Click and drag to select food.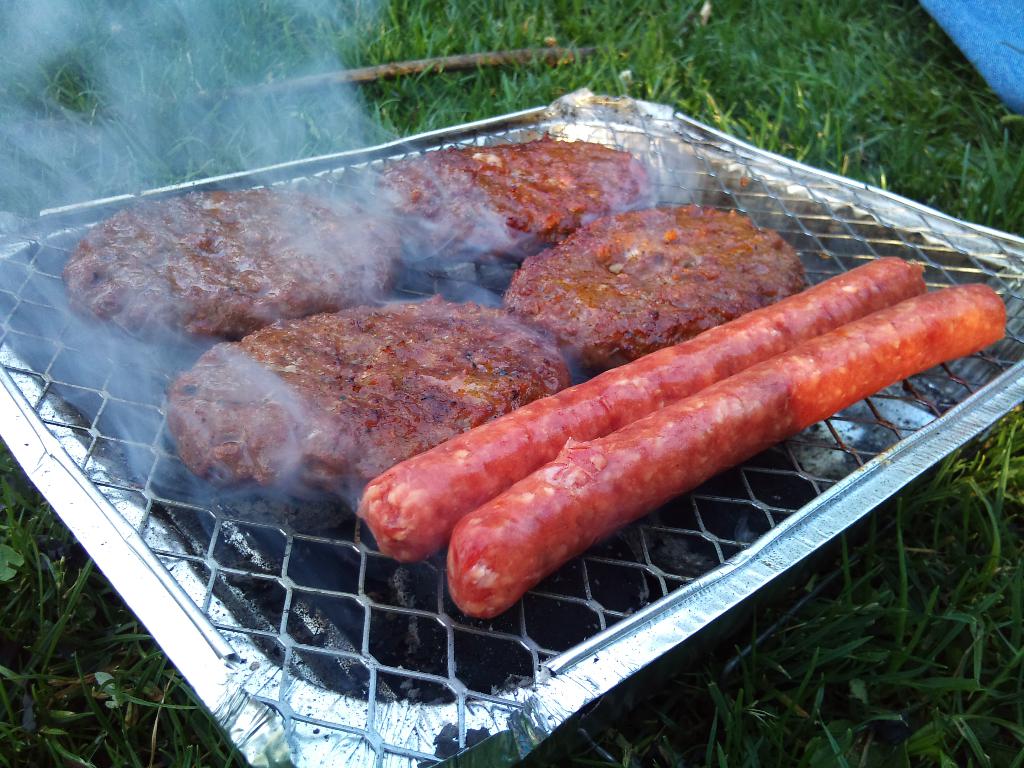
Selection: region(446, 283, 1012, 619).
